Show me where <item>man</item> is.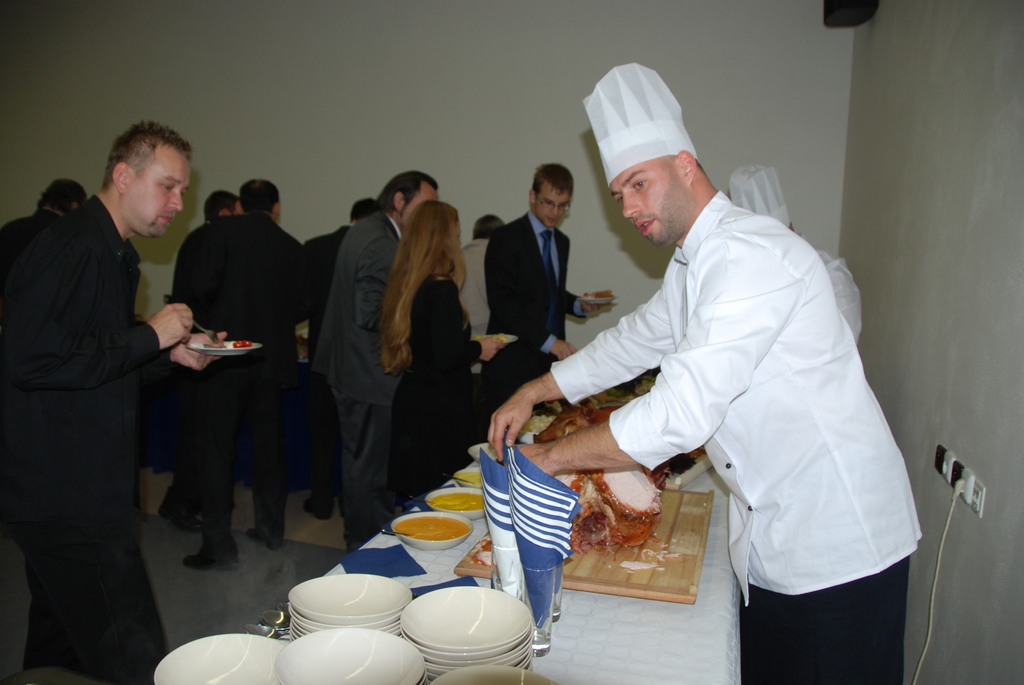
<item>man</item> is at <region>15, 111, 210, 627</region>.
